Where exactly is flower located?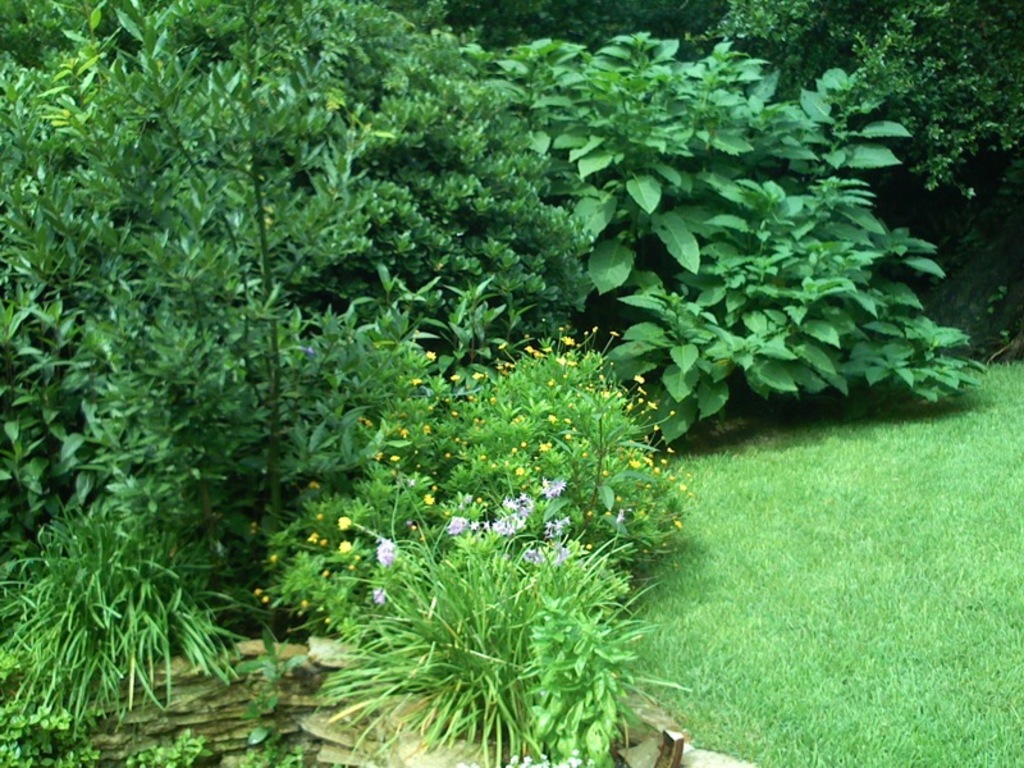
Its bounding box is 339:539:351:550.
